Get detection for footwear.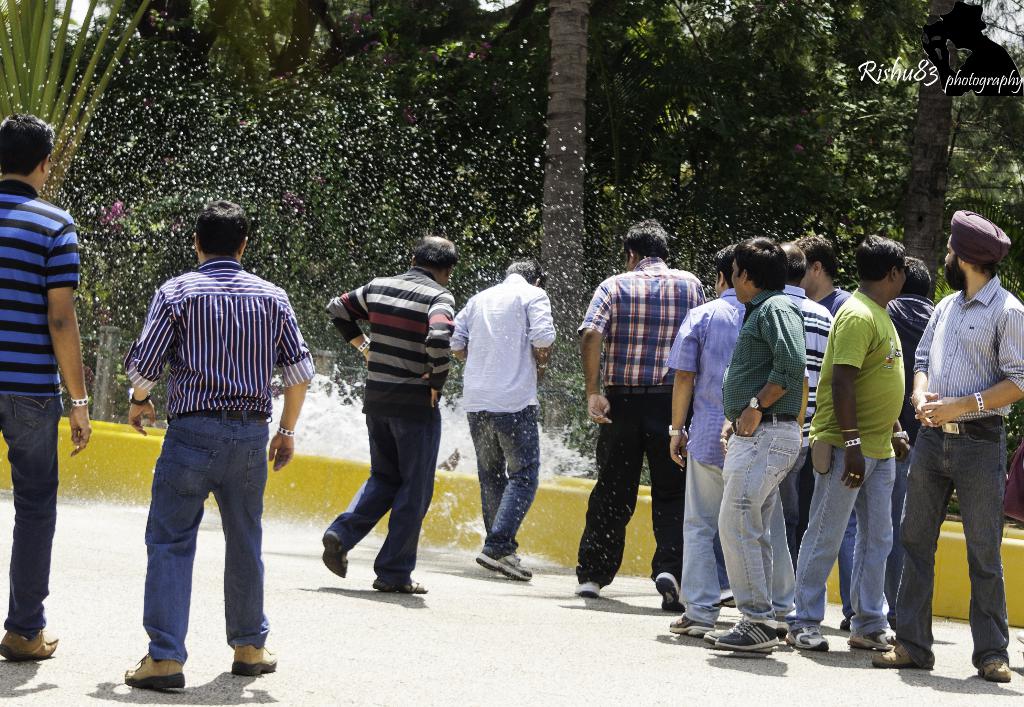
Detection: BBox(714, 617, 774, 642).
